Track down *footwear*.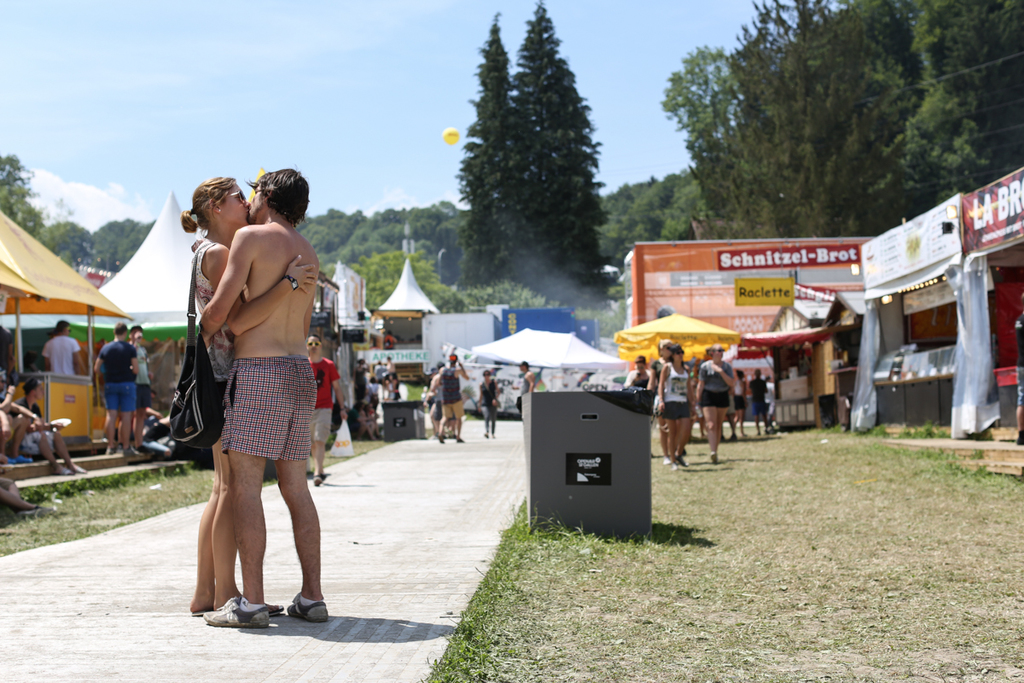
Tracked to 201/597/271/629.
